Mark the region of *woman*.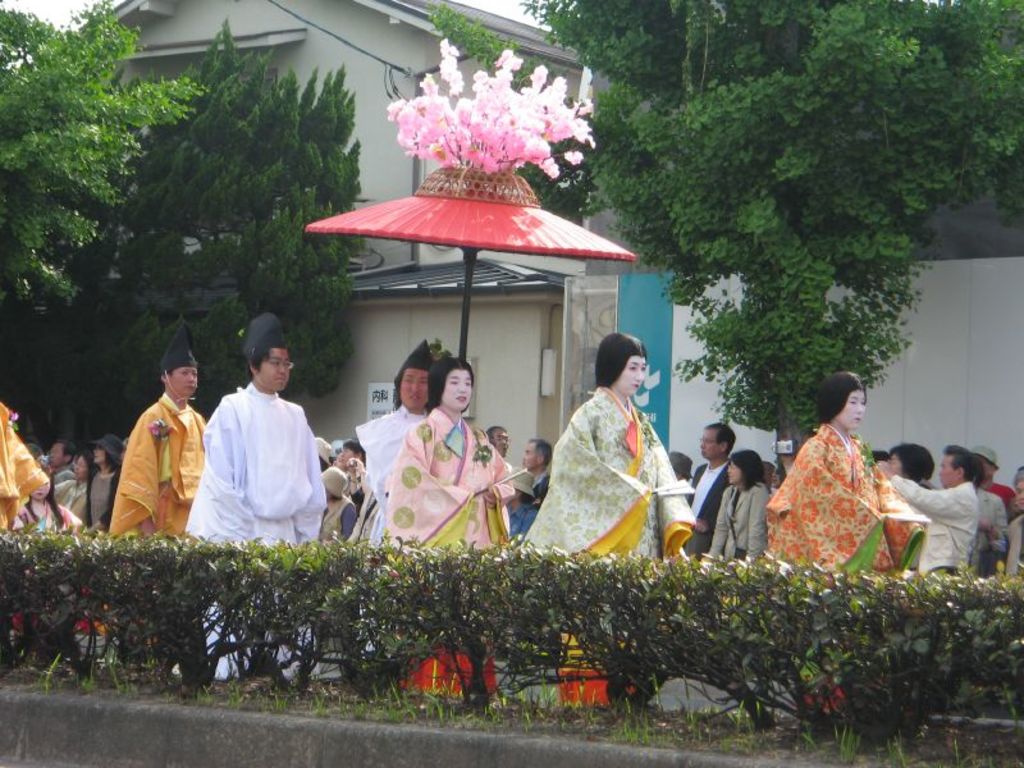
Region: rect(887, 444, 932, 498).
